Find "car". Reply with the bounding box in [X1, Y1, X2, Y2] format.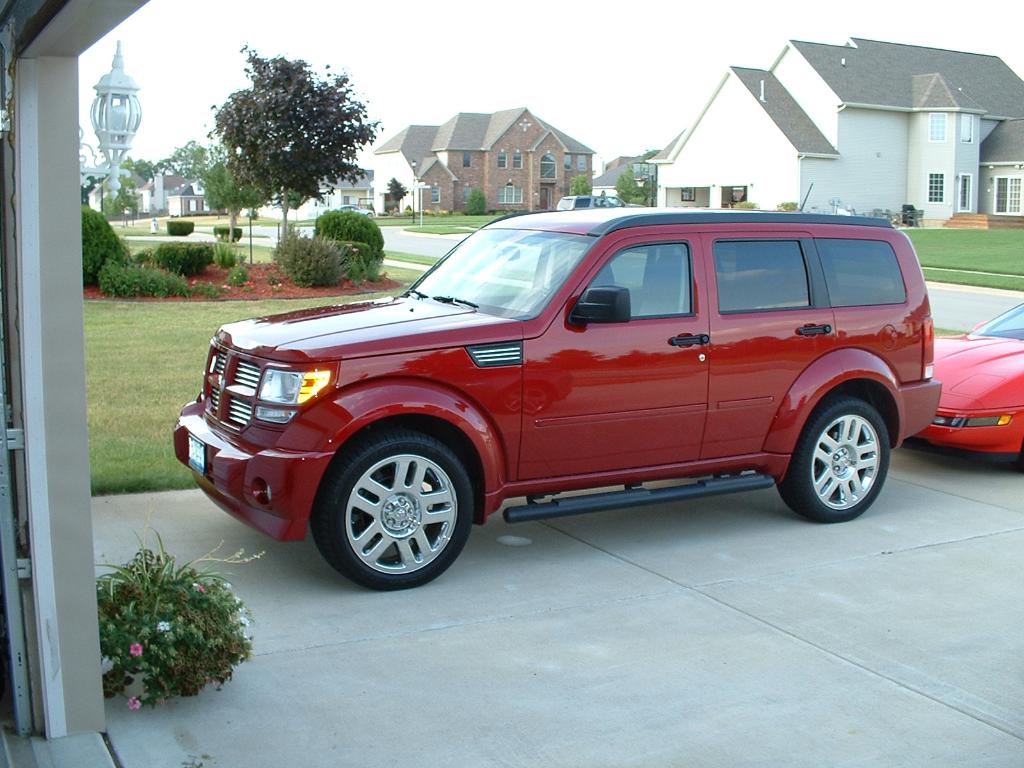
[170, 178, 943, 592].
